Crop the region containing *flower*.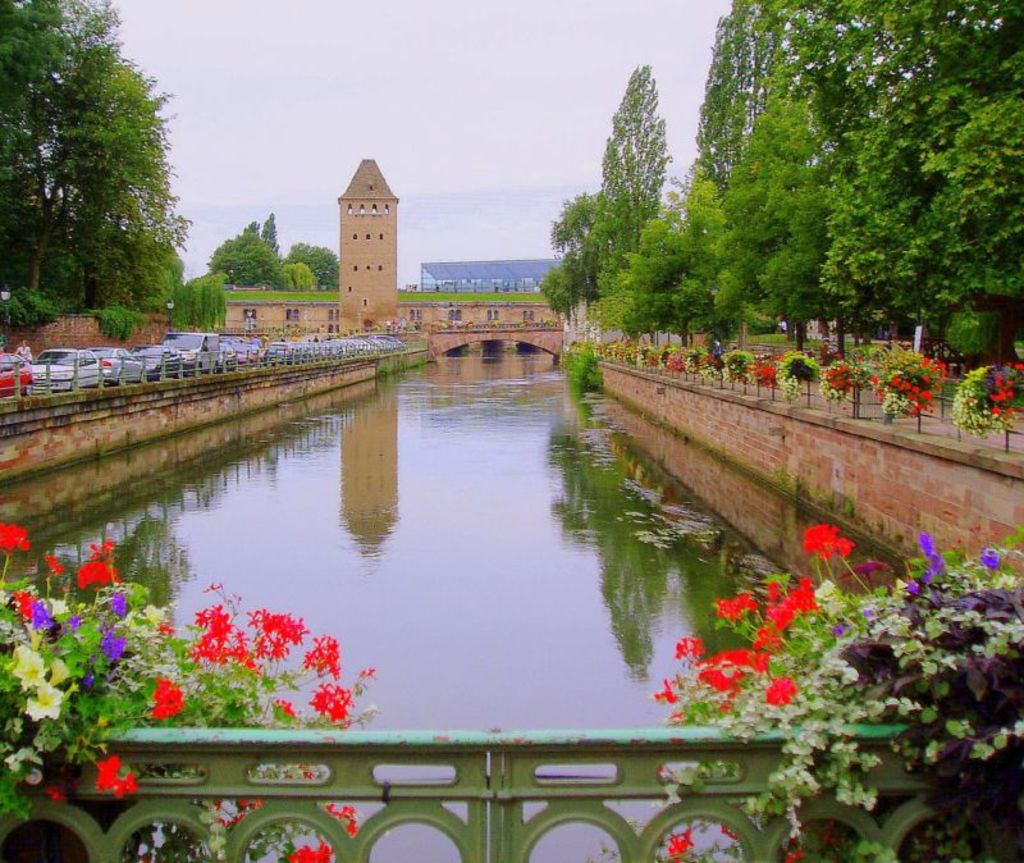
Crop region: left=803, top=522, right=858, bottom=560.
